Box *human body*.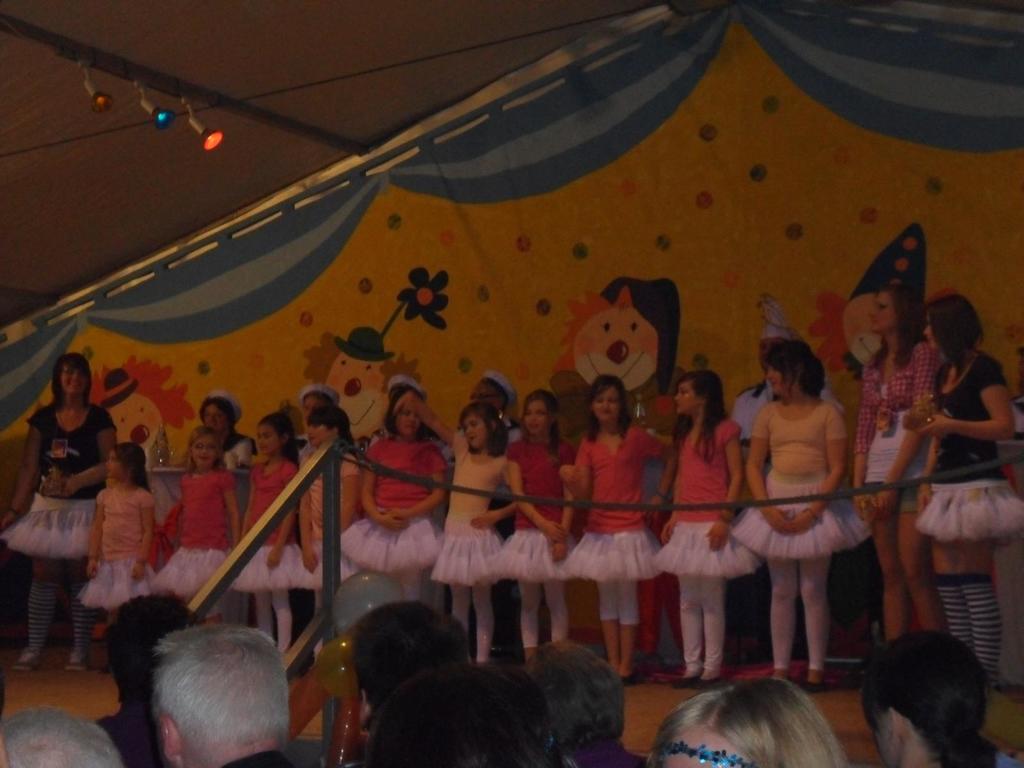
Rect(147, 618, 301, 767).
